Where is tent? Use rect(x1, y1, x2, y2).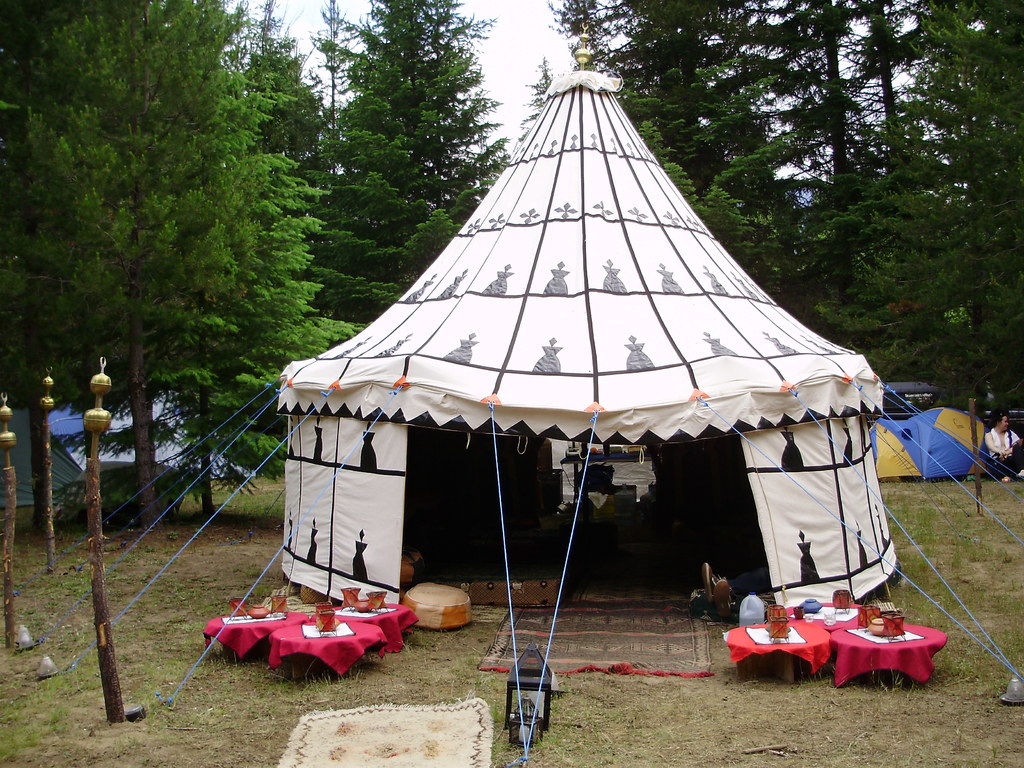
rect(248, 90, 906, 714).
